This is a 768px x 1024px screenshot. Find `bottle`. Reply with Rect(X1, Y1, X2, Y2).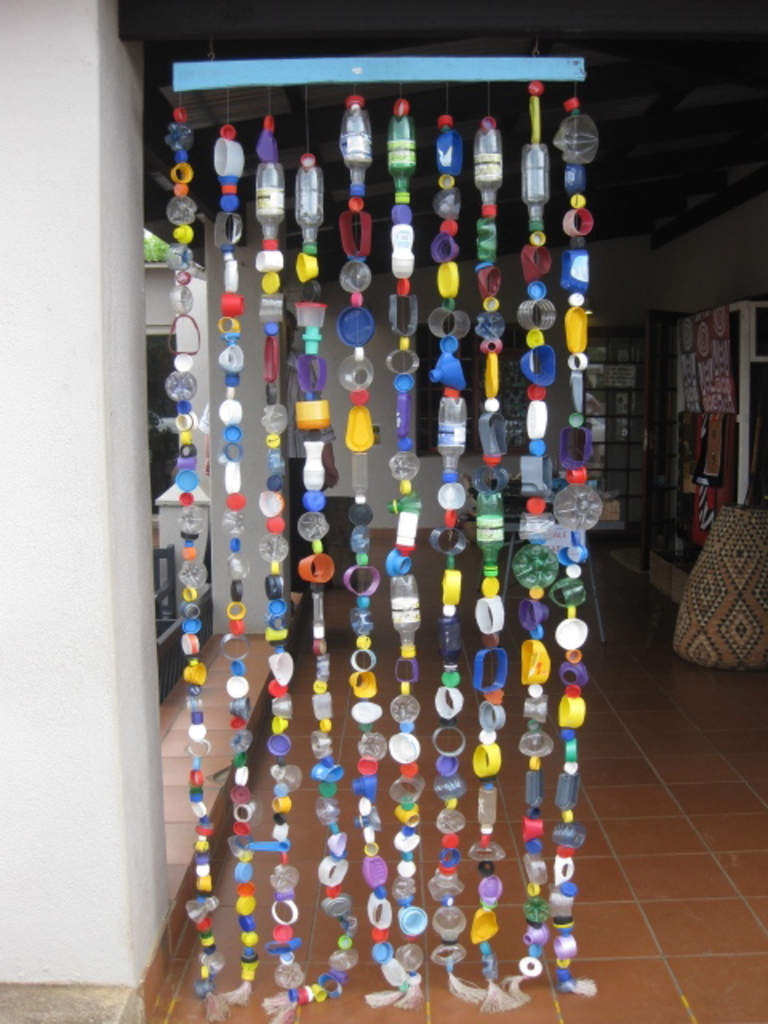
Rect(302, 424, 325, 491).
